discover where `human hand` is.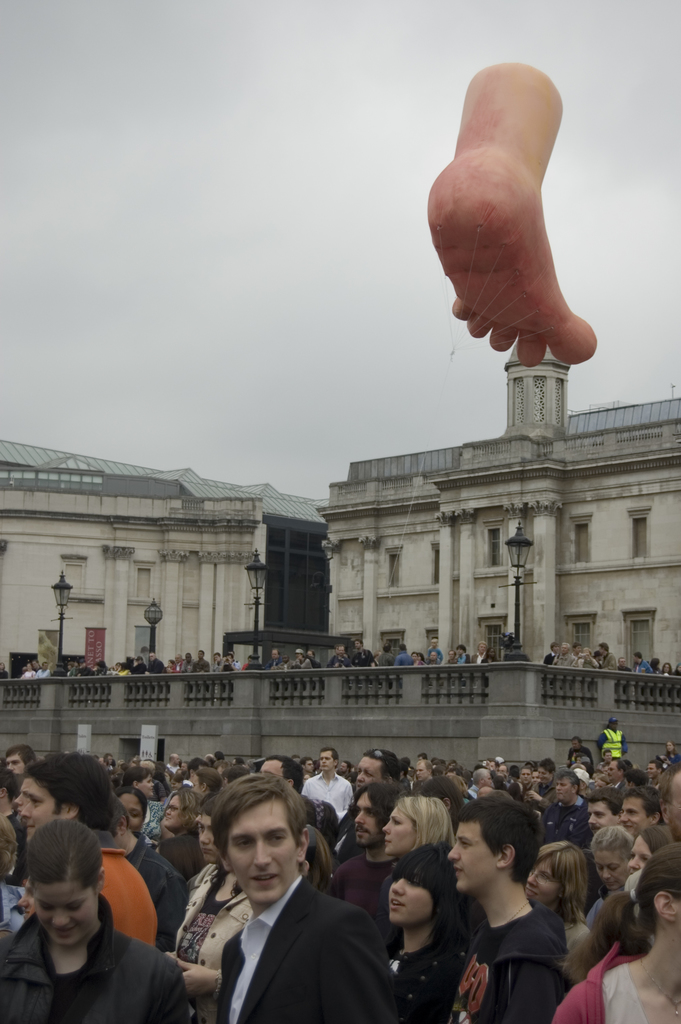
Discovered at box(584, 650, 592, 660).
